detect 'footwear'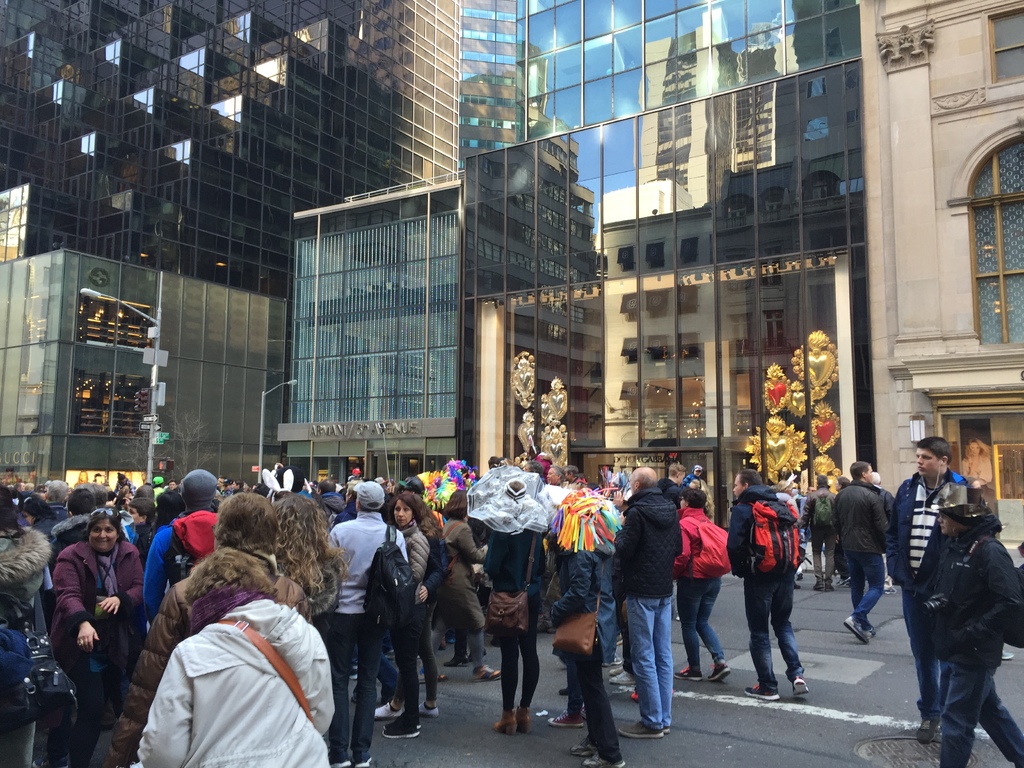
<box>708,655,725,680</box>
